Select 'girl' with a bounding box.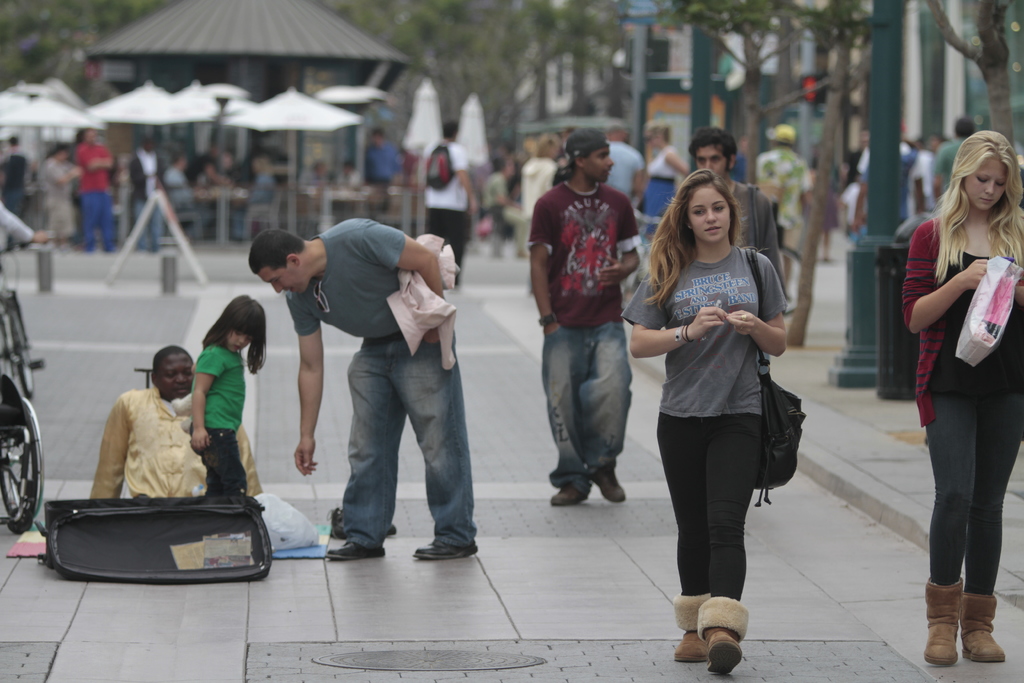
899/128/1023/666.
